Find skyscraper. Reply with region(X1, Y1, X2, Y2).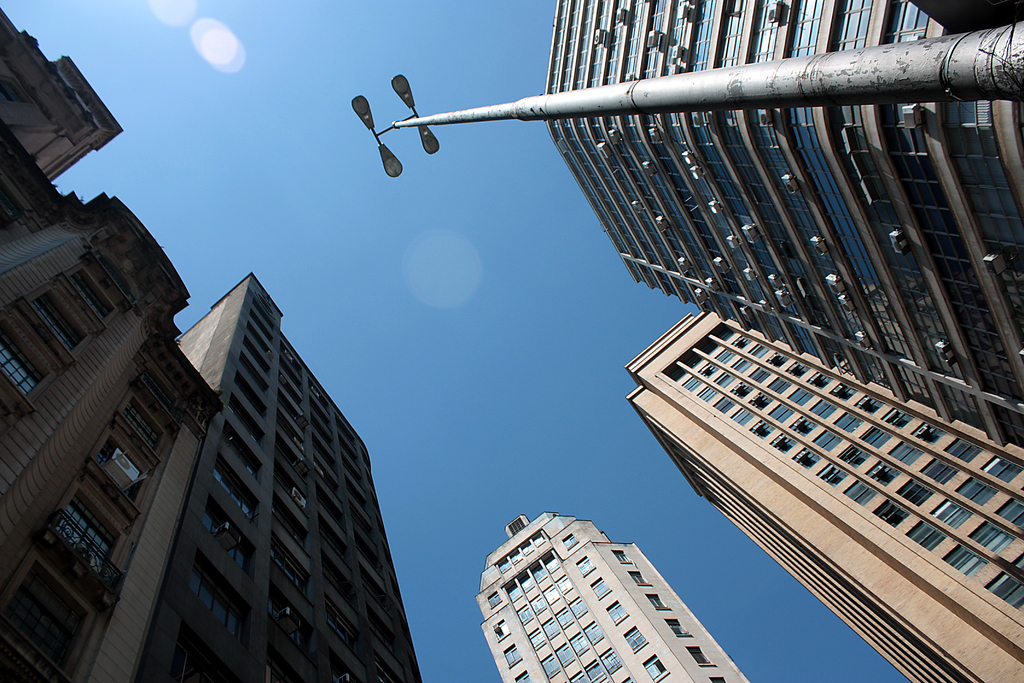
region(542, 0, 1023, 450).
